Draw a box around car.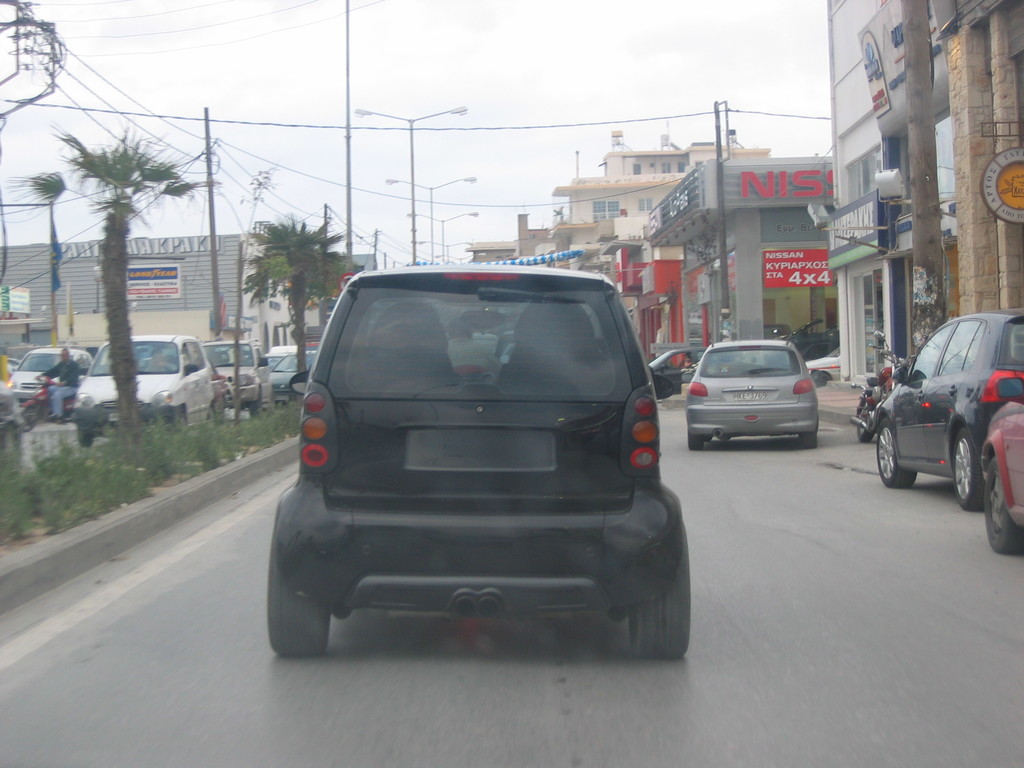
680, 337, 827, 447.
